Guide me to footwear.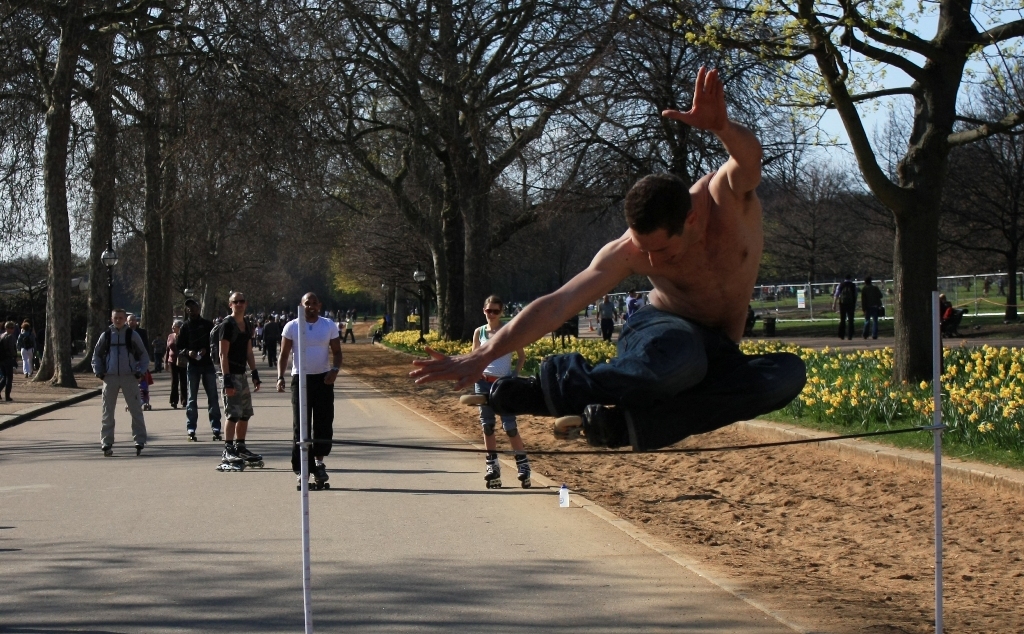
Guidance: [239, 442, 263, 464].
